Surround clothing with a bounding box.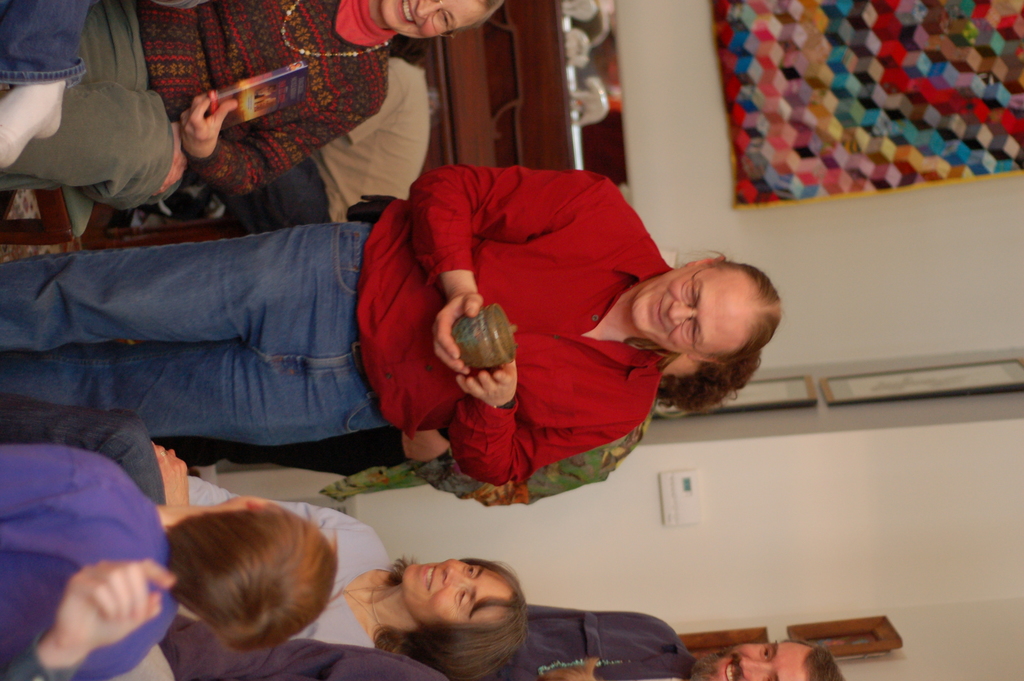
<region>0, 0, 390, 185</region>.
